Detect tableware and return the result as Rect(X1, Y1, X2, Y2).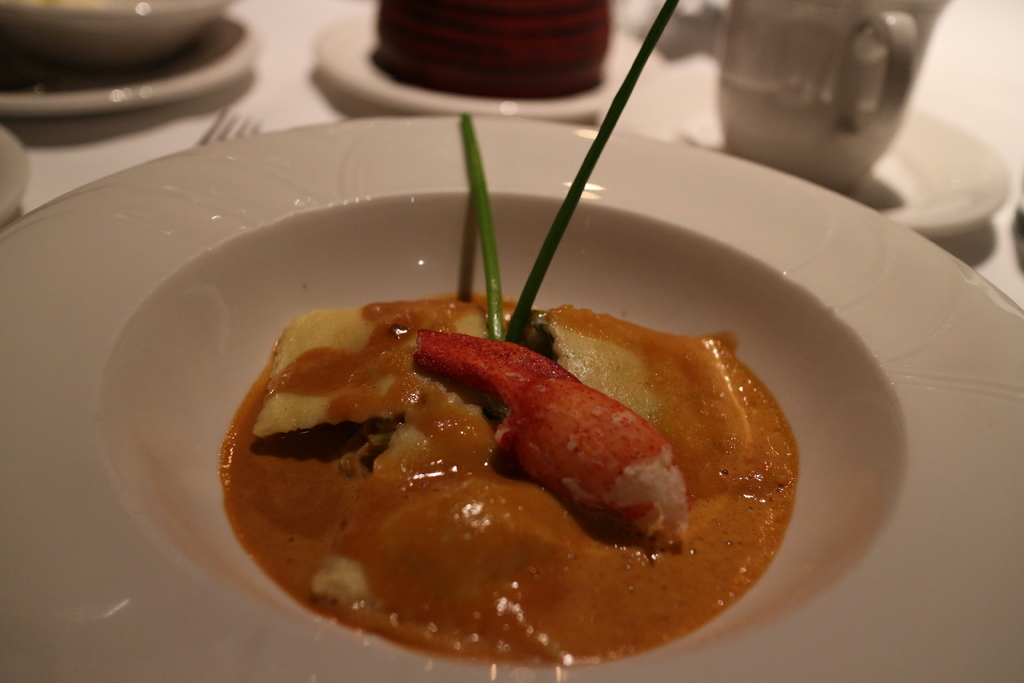
Rect(310, 4, 653, 115).
